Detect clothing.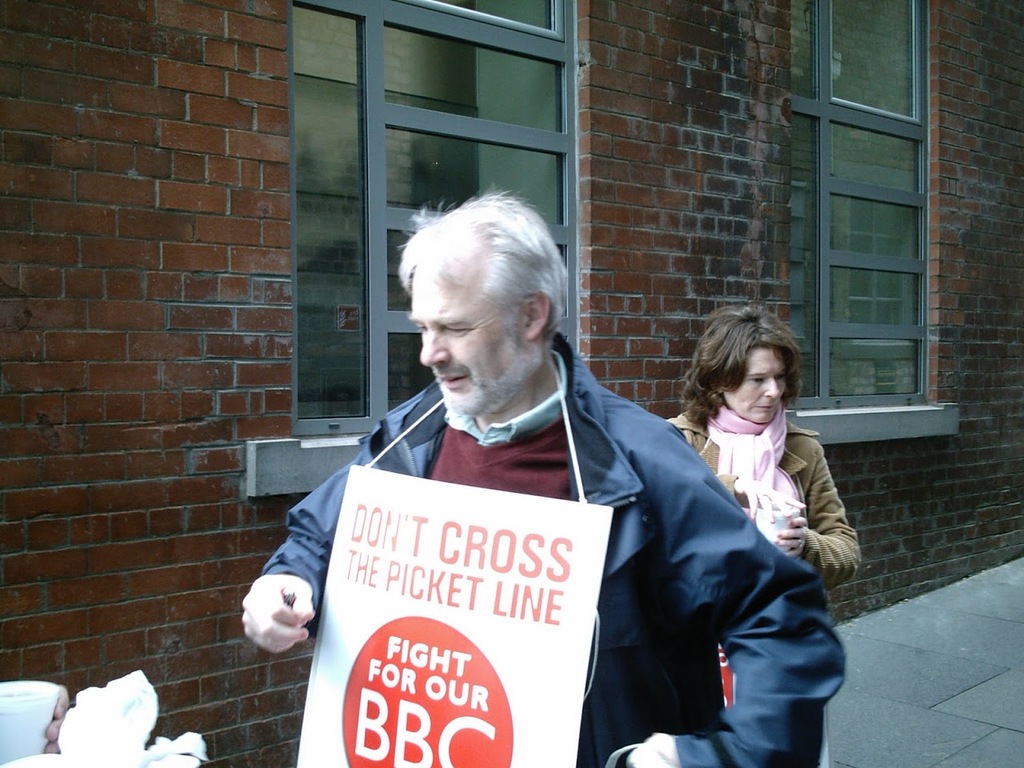
Detected at Rect(666, 405, 865, 589).
